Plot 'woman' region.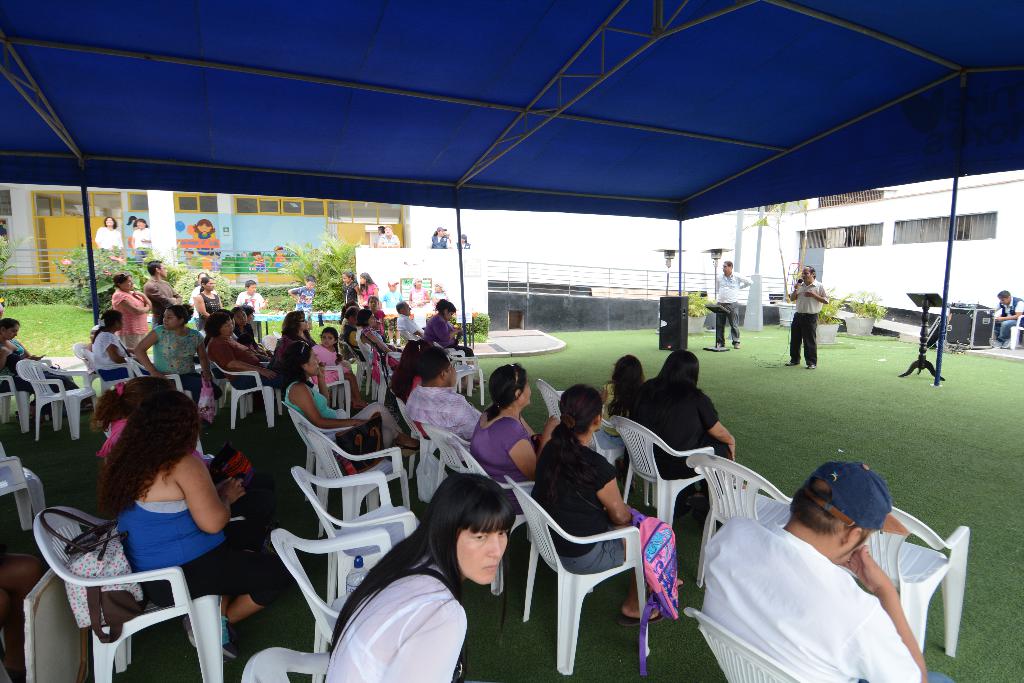
Plotted at select_region(424, 225, 449, 246).
